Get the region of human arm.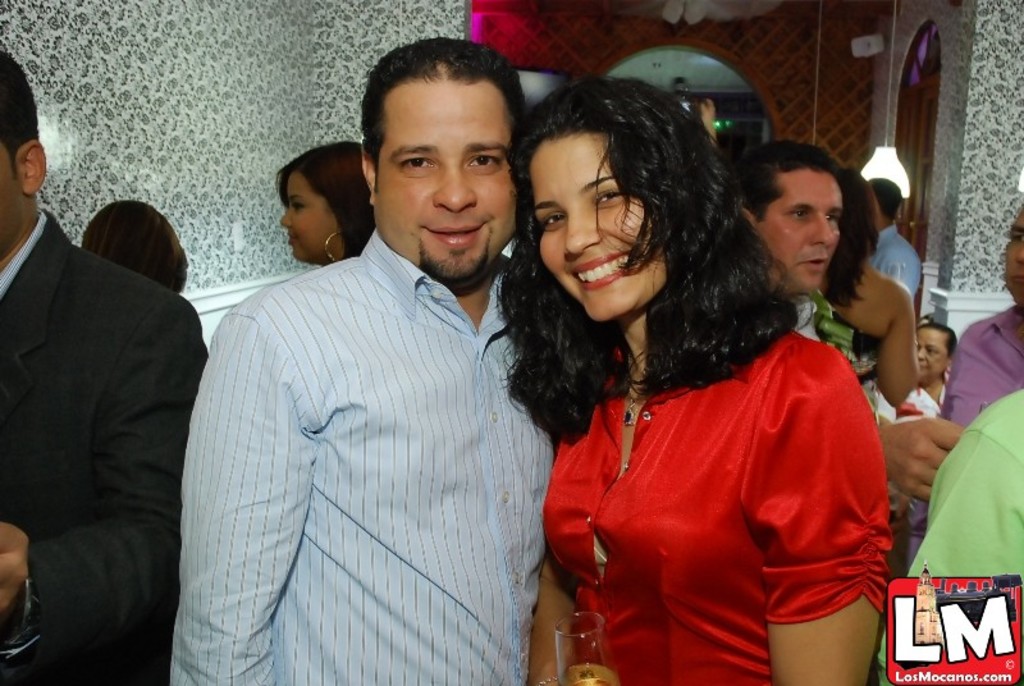
BBox(732, 342, 892, 685).
